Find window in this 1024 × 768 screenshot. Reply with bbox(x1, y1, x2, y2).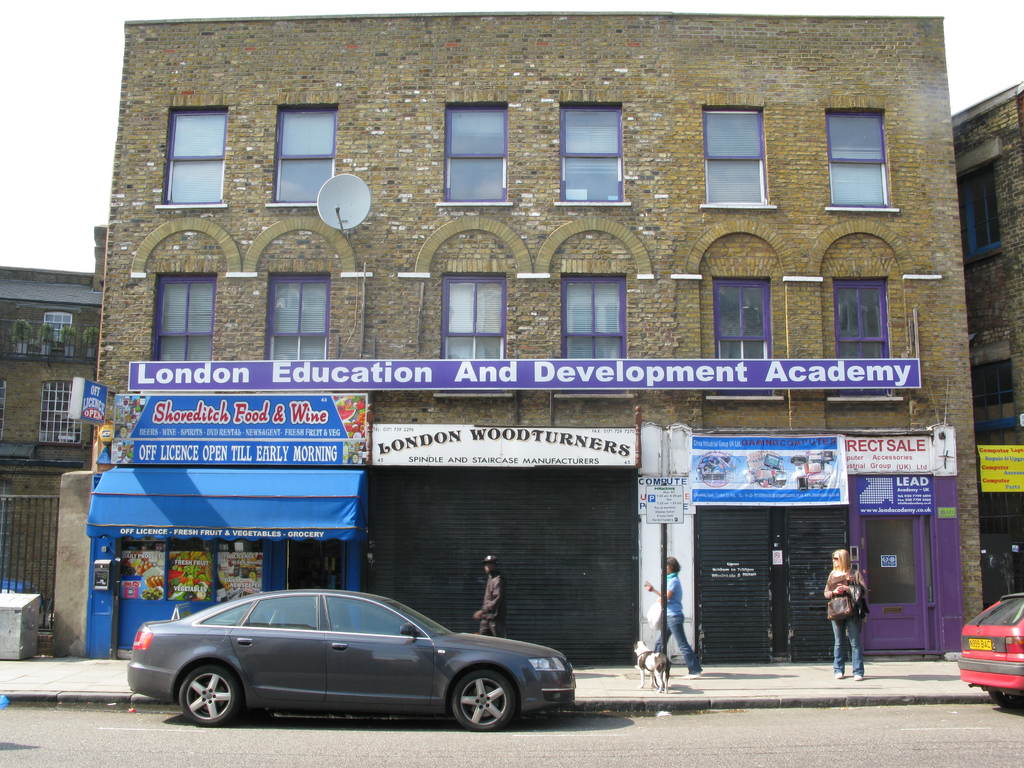
bbox(266, 274, 332, 360).
